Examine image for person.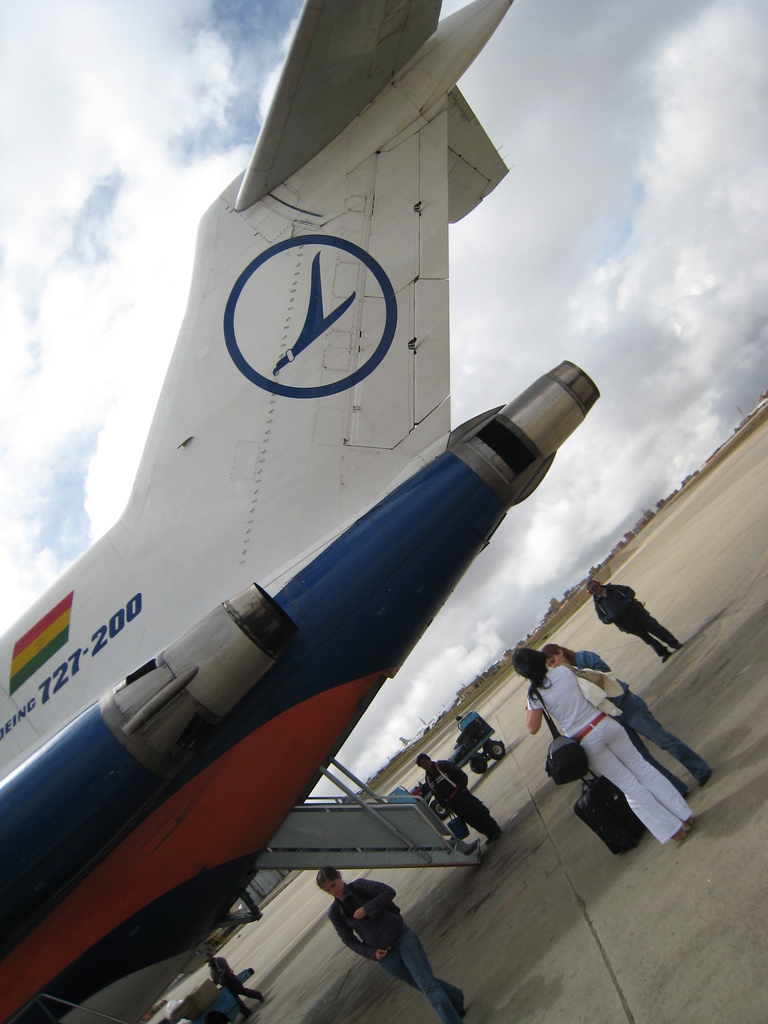
Examination result: left=415, top=751, right=503, bottom=845.
